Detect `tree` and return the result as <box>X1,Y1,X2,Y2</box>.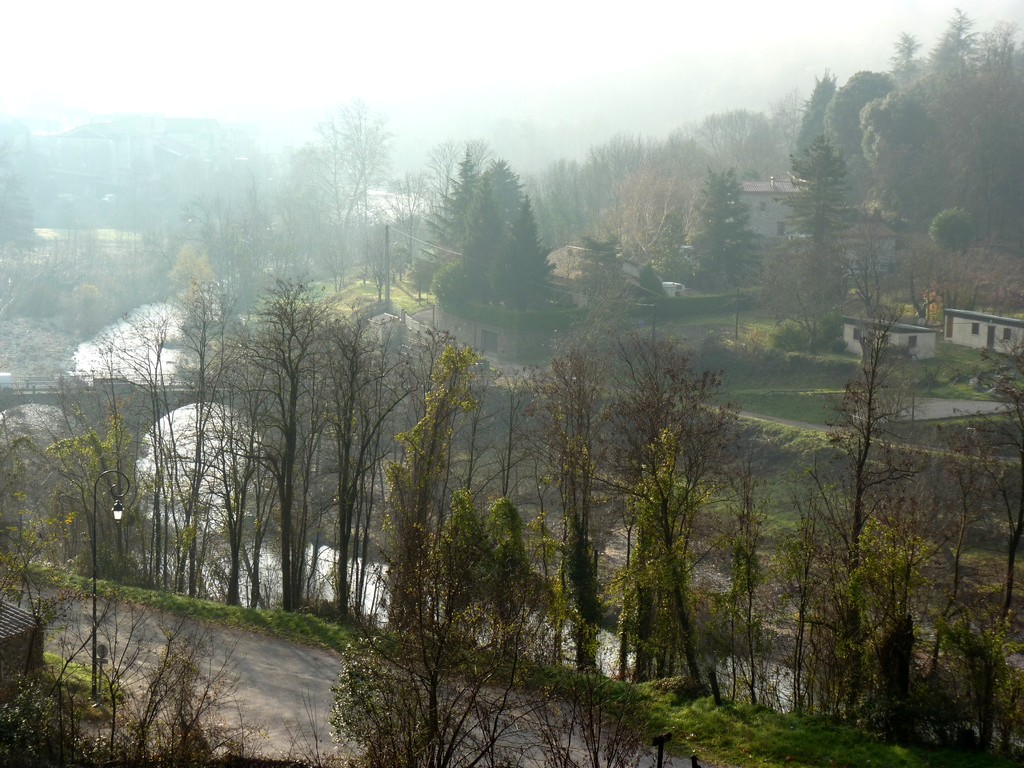
<box>545,147,595,227</box>.
